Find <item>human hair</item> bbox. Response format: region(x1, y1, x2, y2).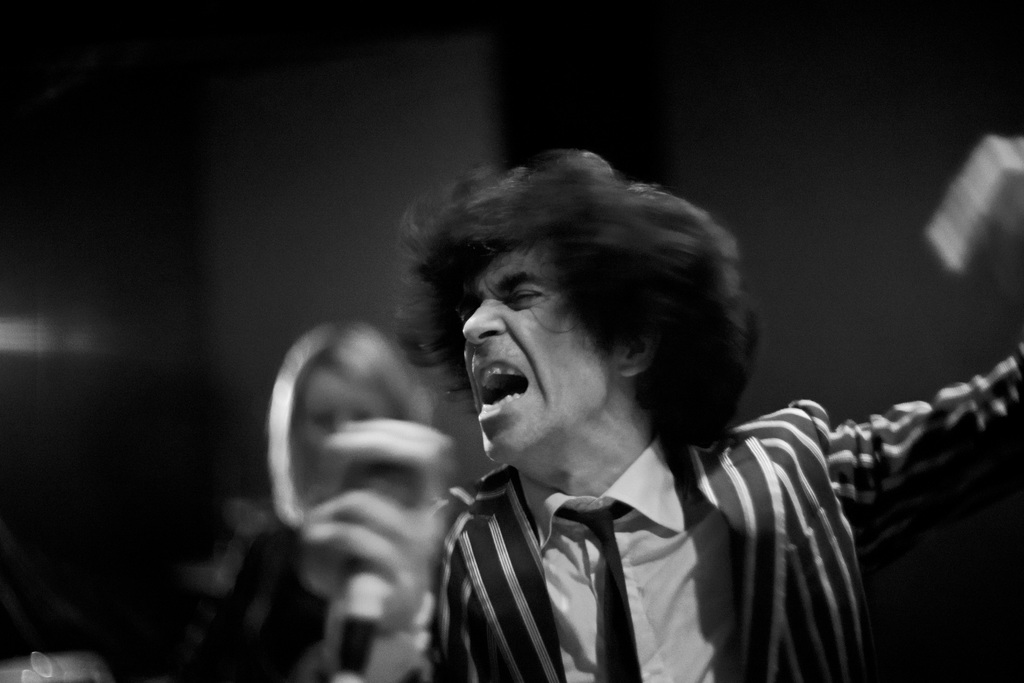
region(264, 314, 431, 520).
